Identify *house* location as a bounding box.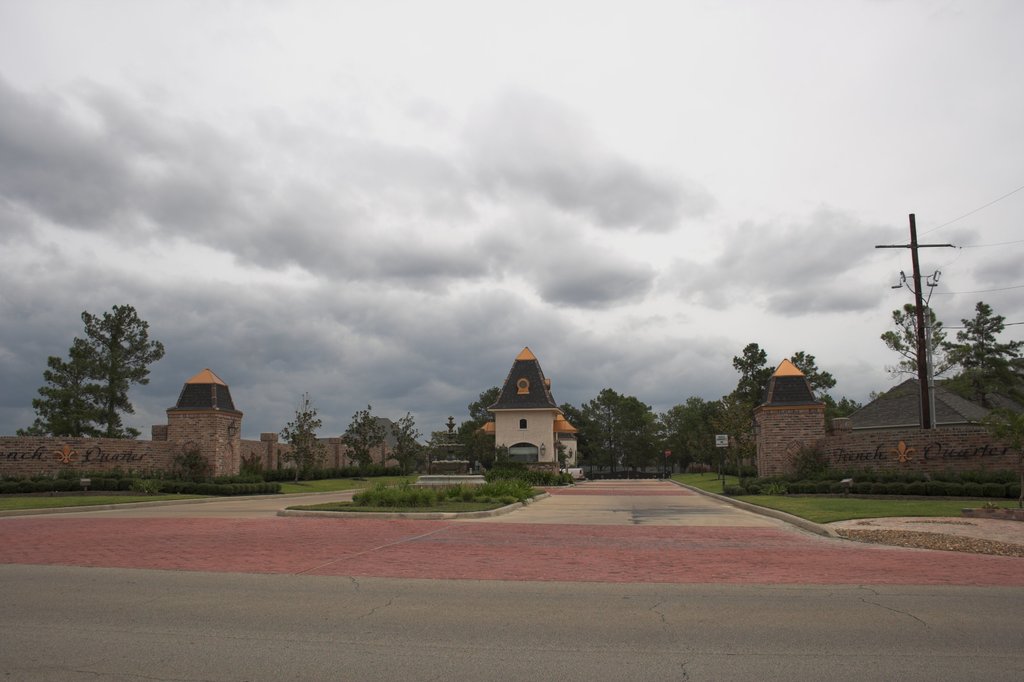
left=754, top=372, right=1015, bottom=496.
